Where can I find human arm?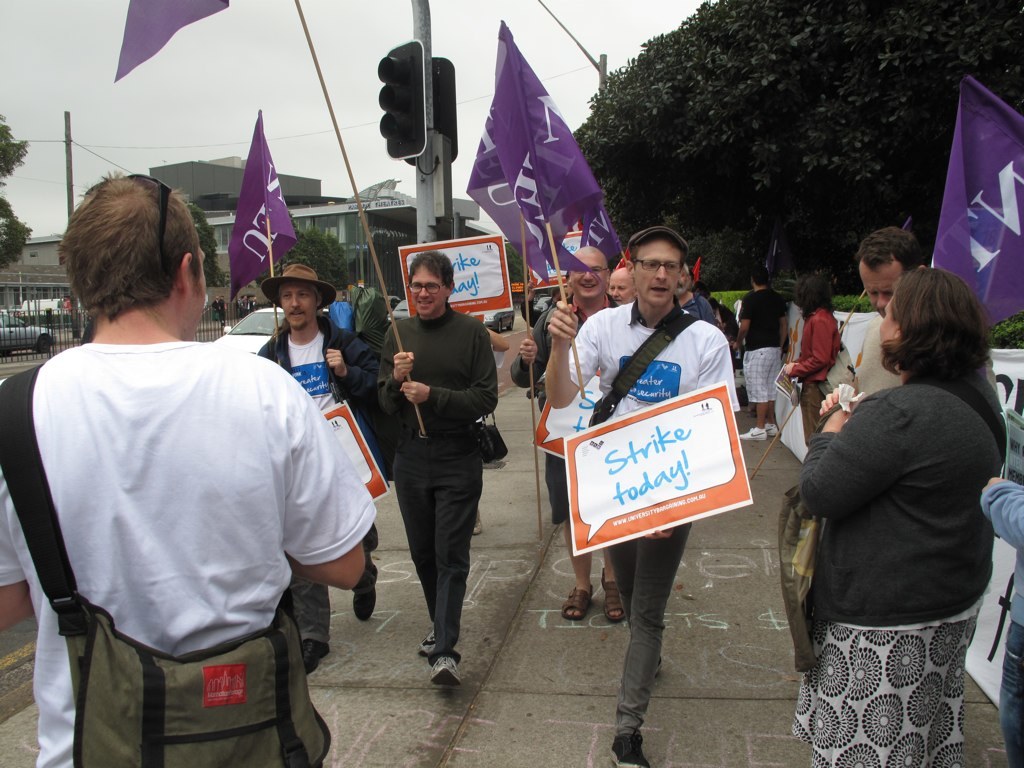
You can find it at 398:330:499:421.
